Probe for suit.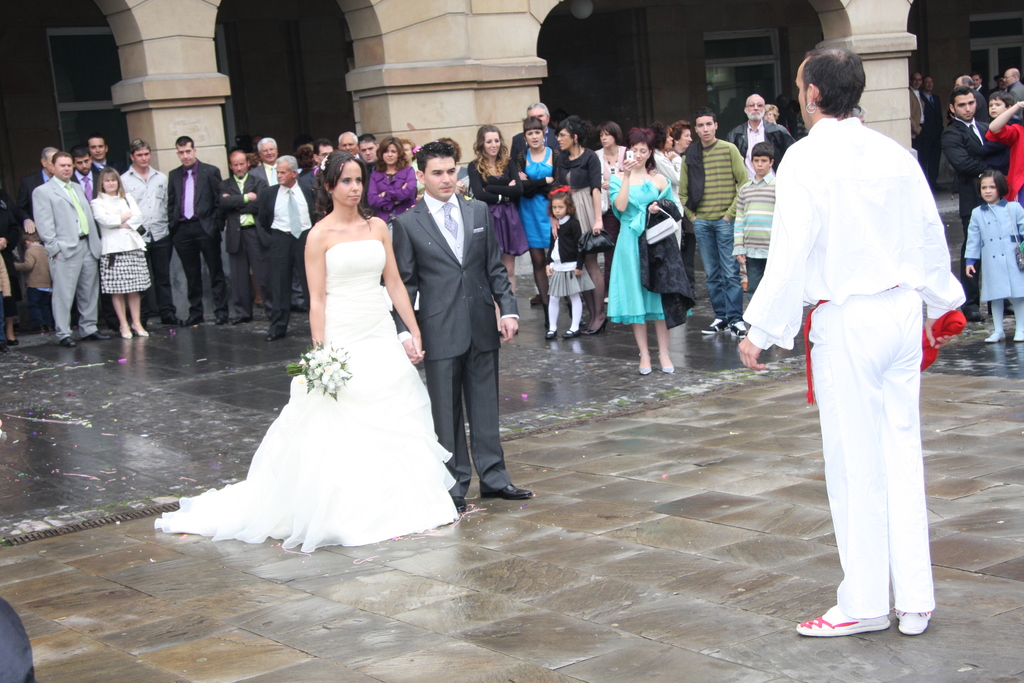
Probe result: <bbox>216, 172, 264, 315</bbox>.
